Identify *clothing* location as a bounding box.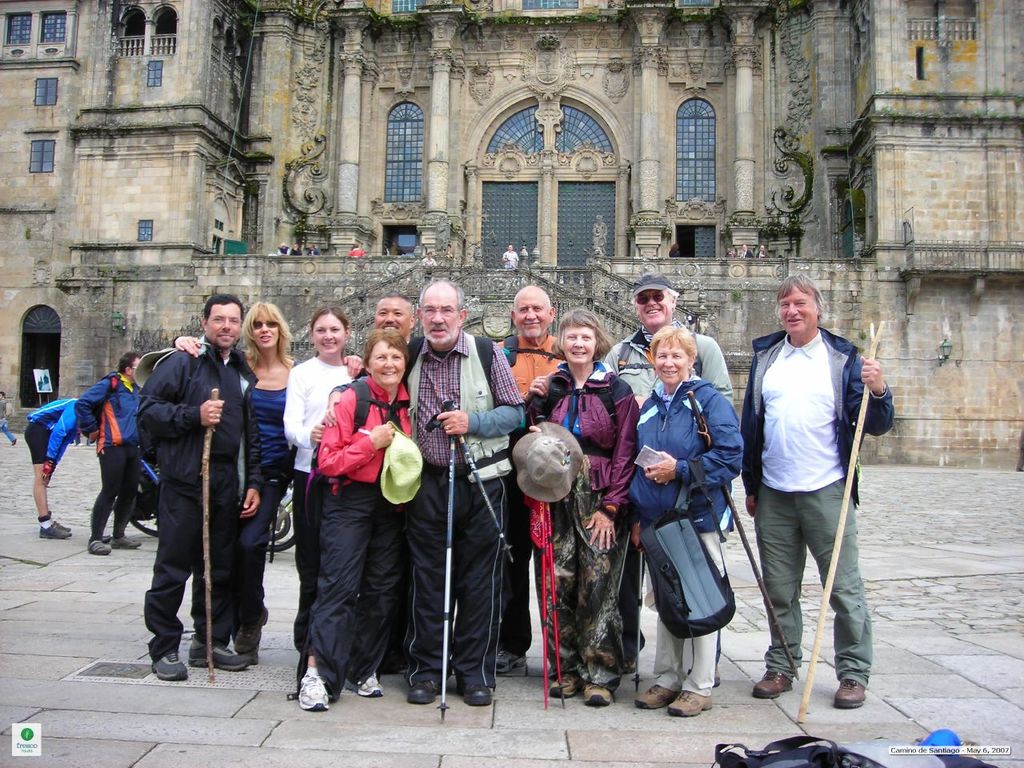
(134,334,244,486).
